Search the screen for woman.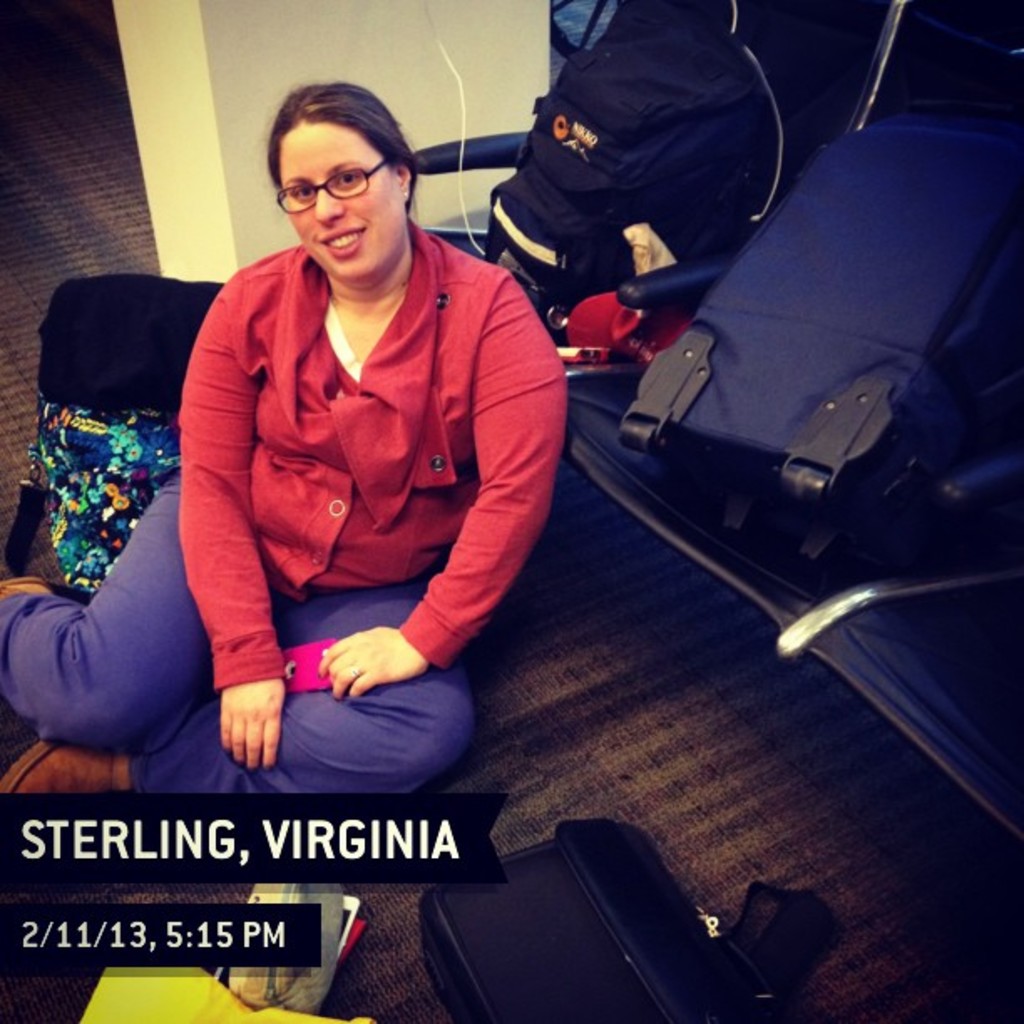
Found at BBox(0, 74, 572, 786).
